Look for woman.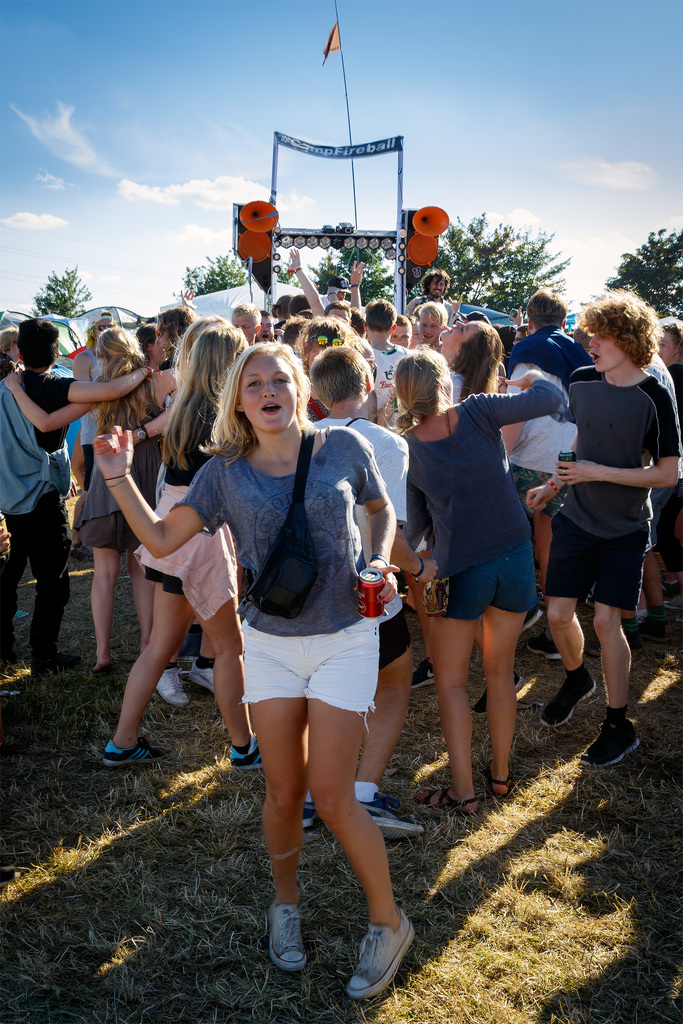
Found: 103, 322, 264, 771.
